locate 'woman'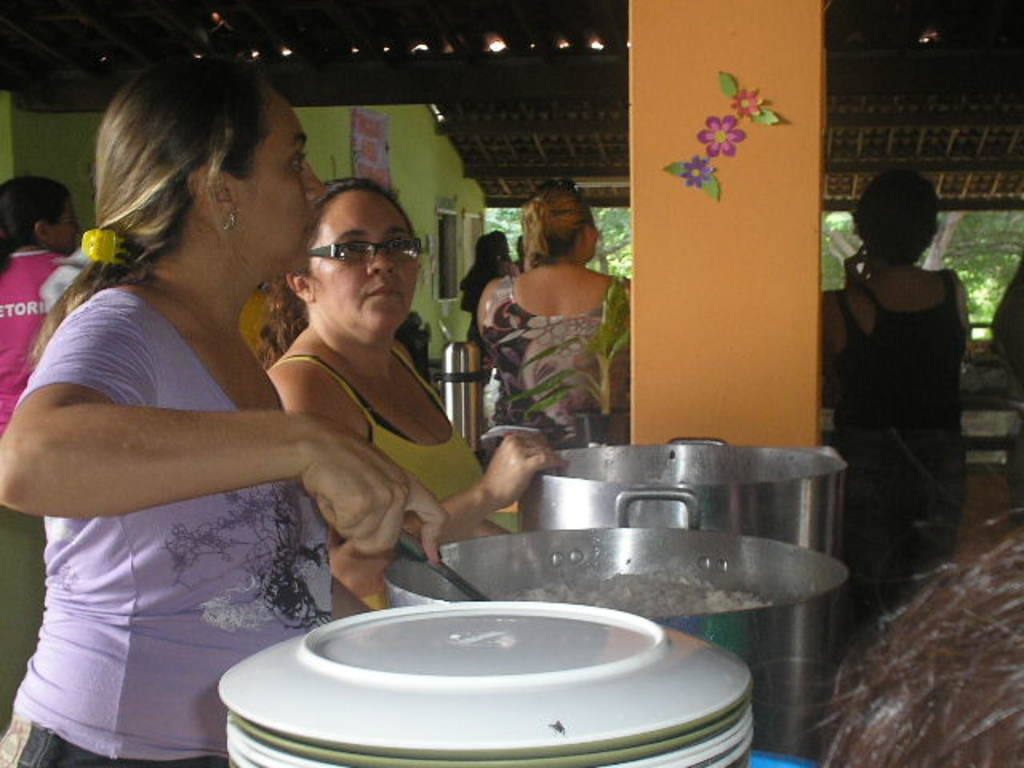
477, 179, 635, 450
